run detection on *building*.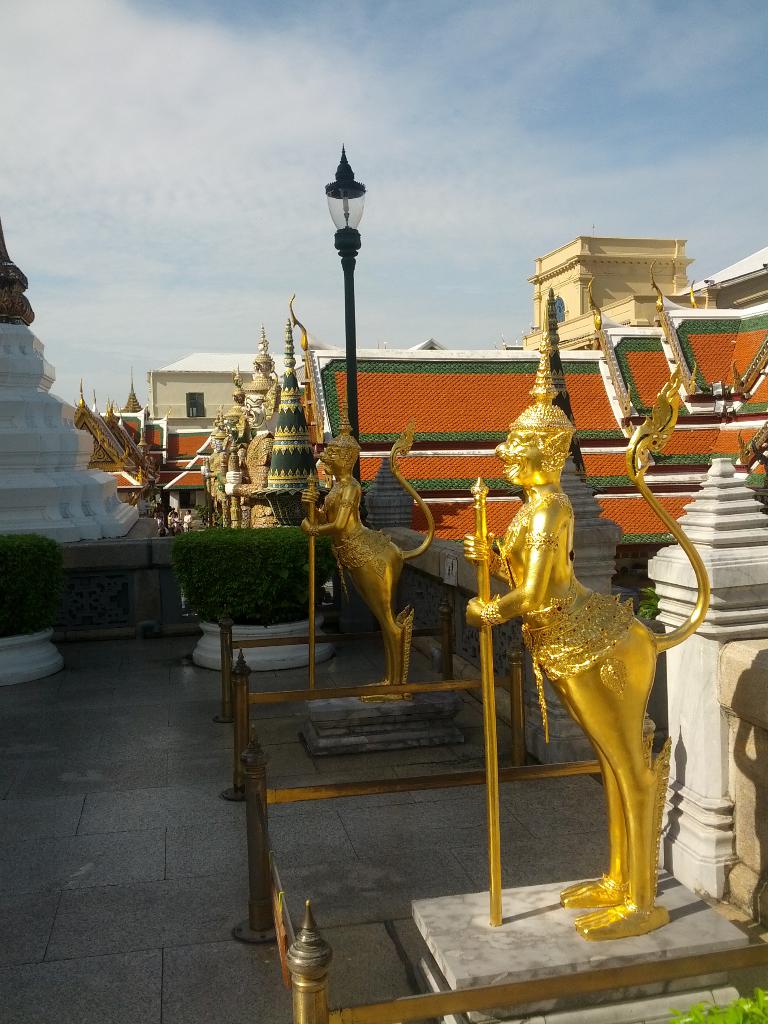
Result: <box>323,308,766,545</box>.
